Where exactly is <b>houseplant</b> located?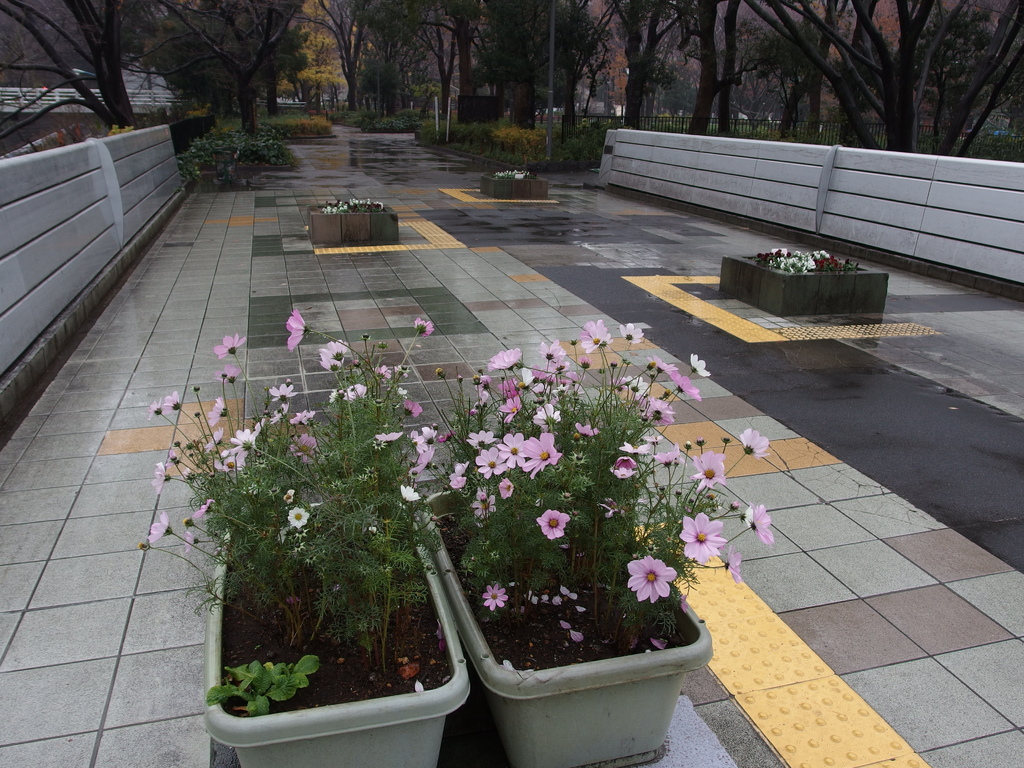
Its bounding box is <region>133, 302, 435, 767</region>.
